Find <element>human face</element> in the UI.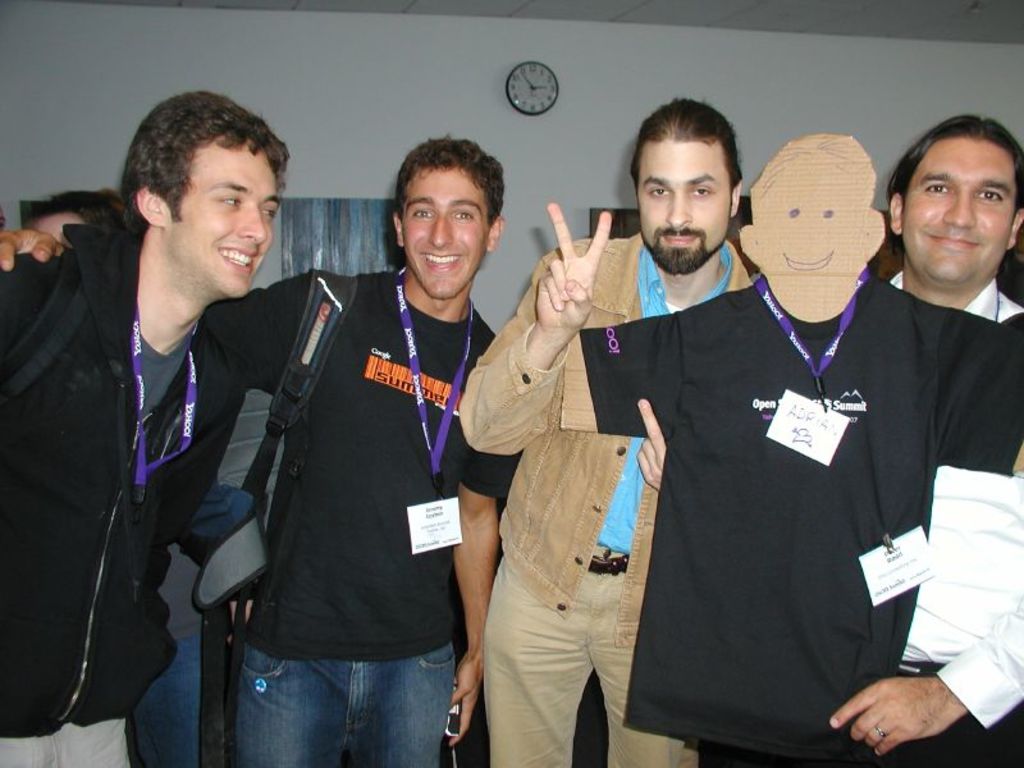
UI element at [x1=751, y1=165, x2=867, y2=320].
